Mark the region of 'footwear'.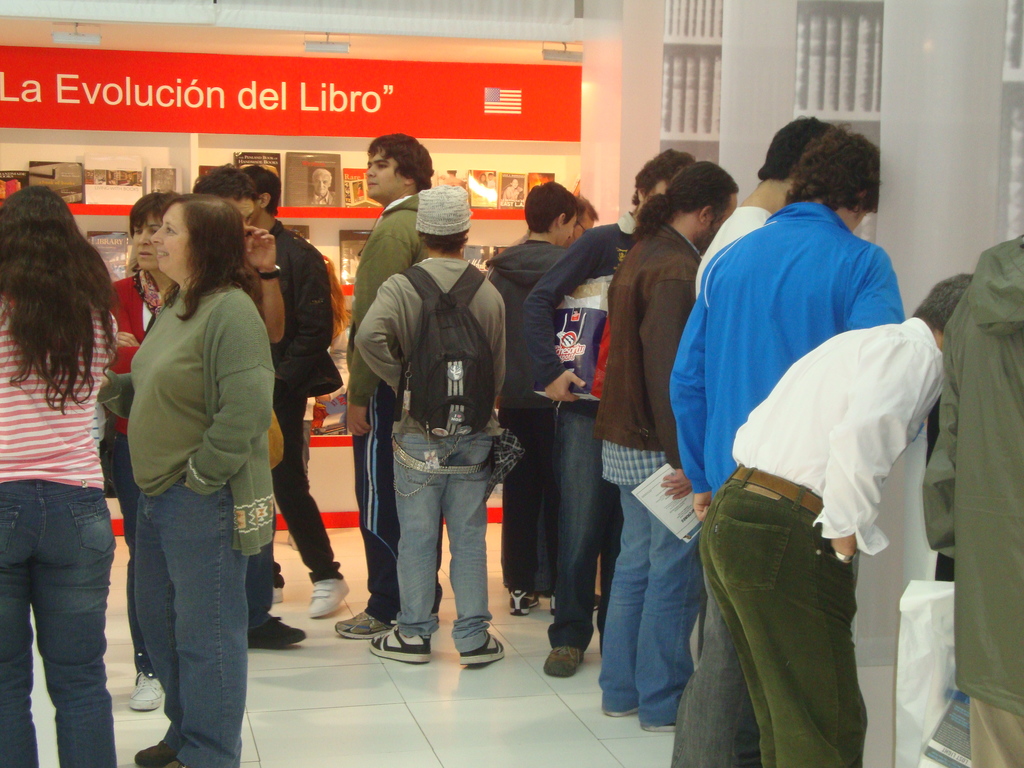
Region: region(507, 590, 538, 620).
